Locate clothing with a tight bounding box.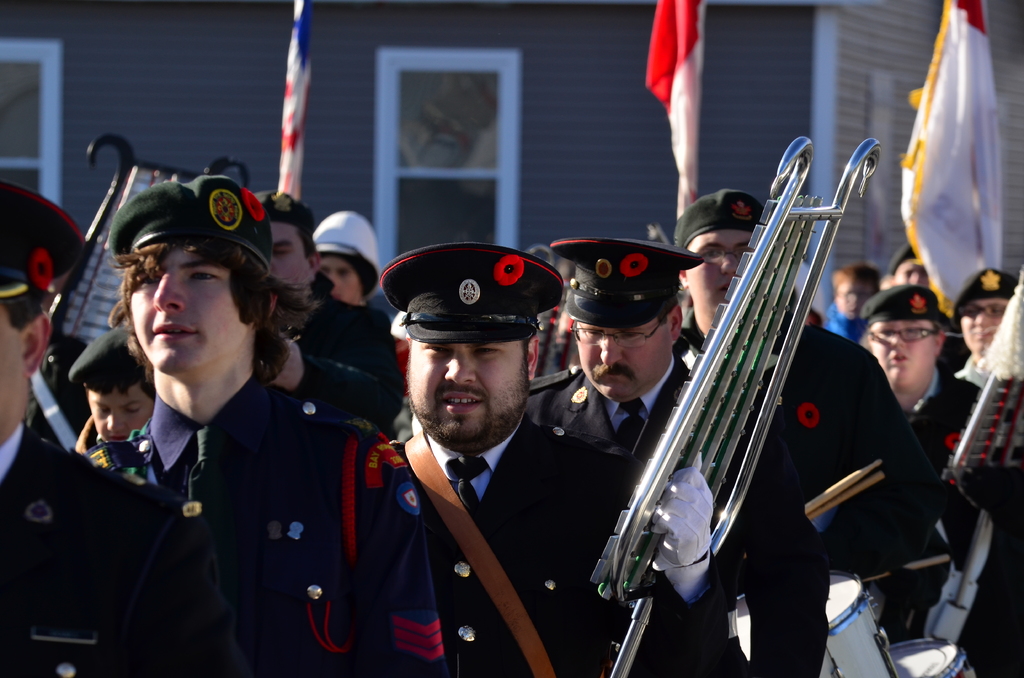
(x1=0, y1=416, x2=300, y2=677).
